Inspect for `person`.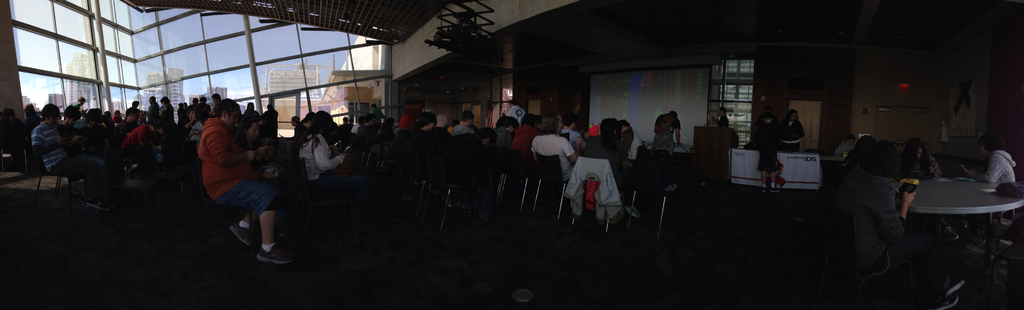
Inspection: <bbox>824, 143, 920, 309</bbox>.
